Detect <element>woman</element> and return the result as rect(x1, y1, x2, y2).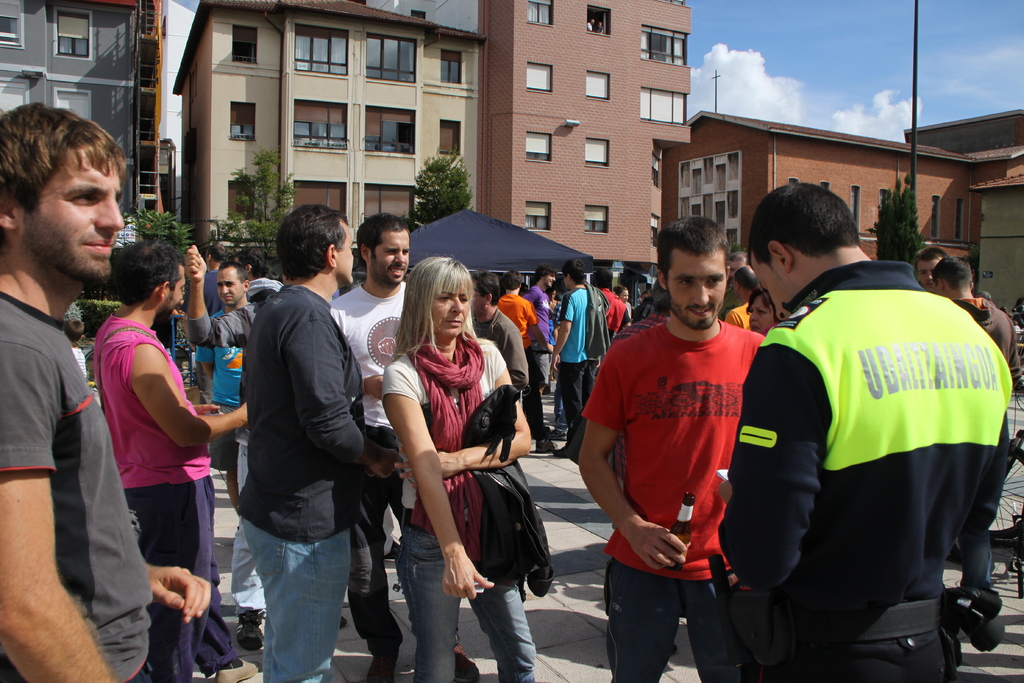
rect(495, 268, 541, 346).
